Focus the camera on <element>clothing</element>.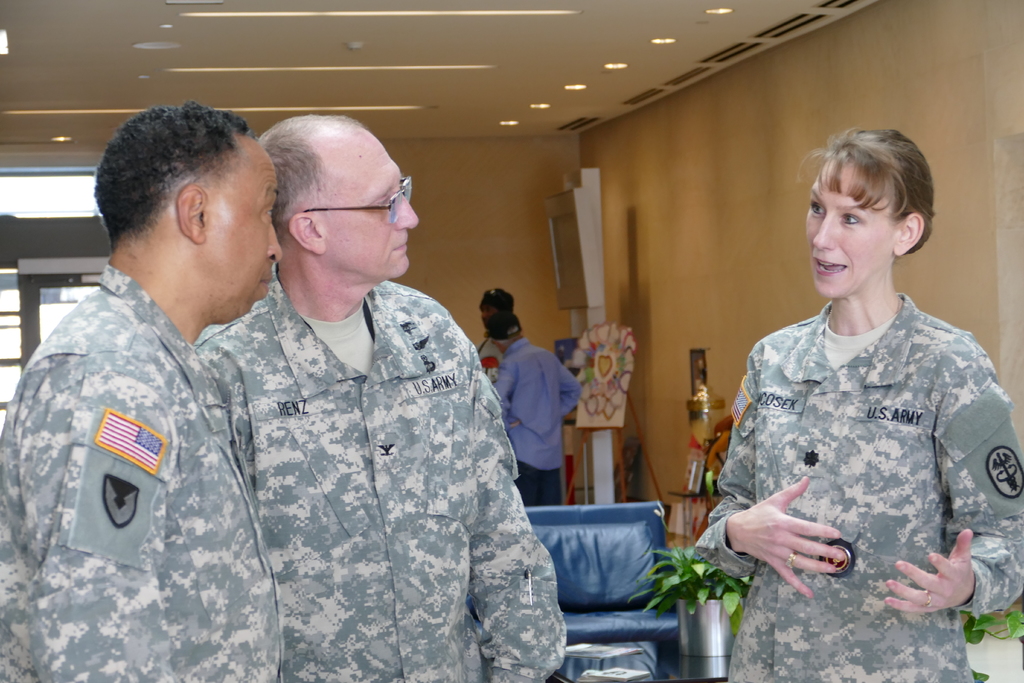
Focus region: left=220, top=267, right=572, bottom=682.
